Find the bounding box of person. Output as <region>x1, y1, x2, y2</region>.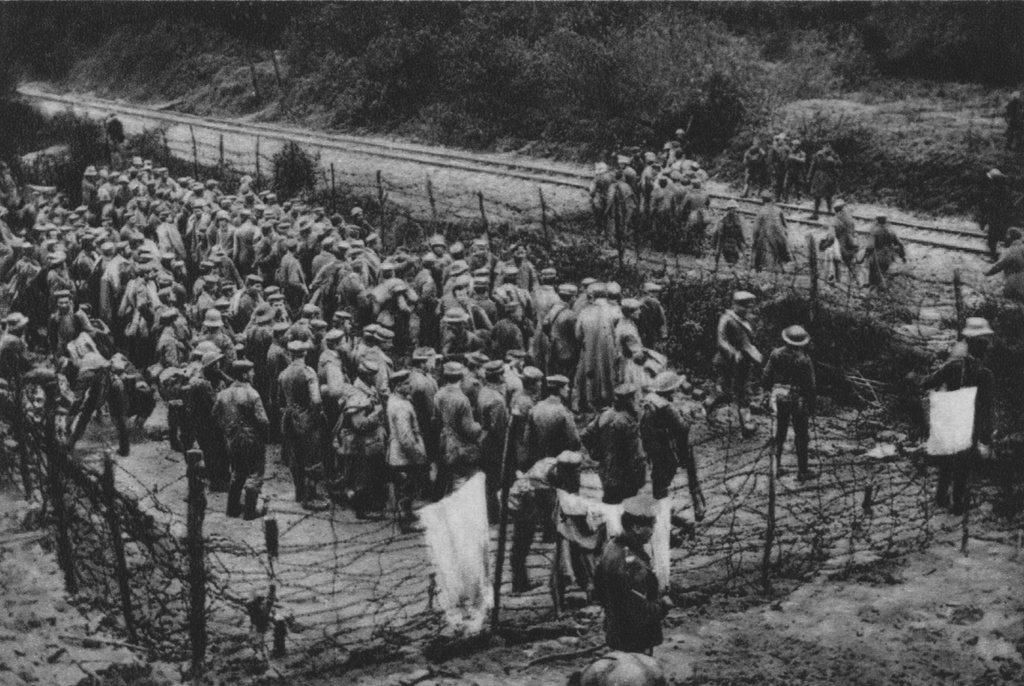
<region>704, 196, 746, 284</region>.
